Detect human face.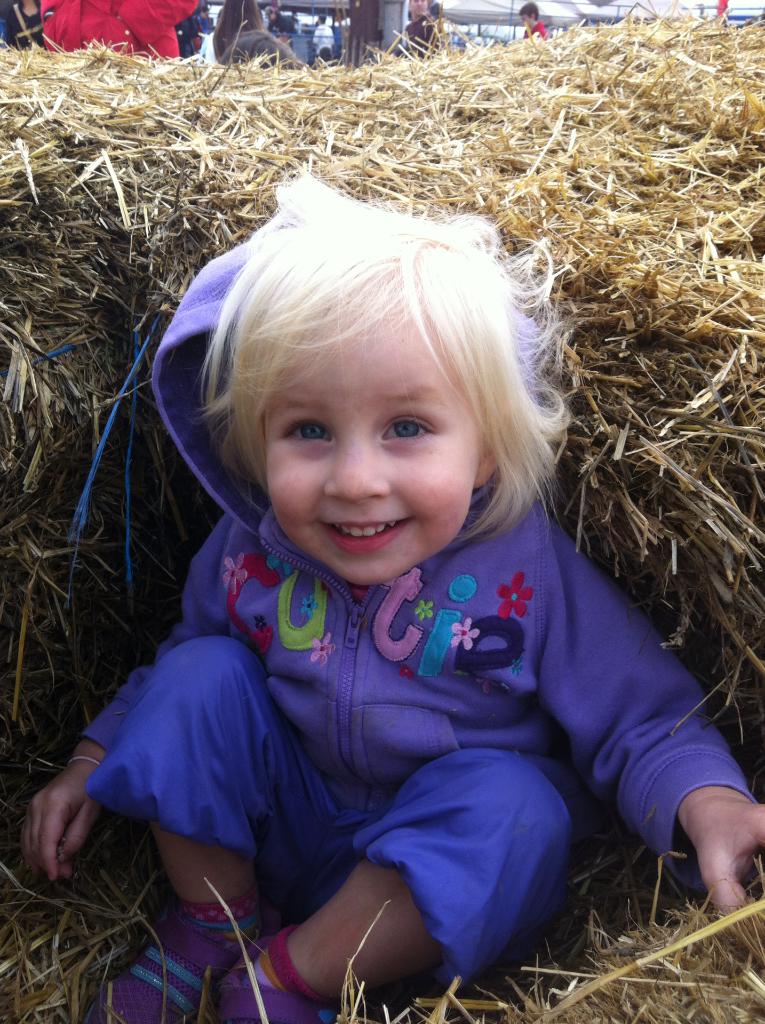
Detected at rect(411, 0, 428, 16).
